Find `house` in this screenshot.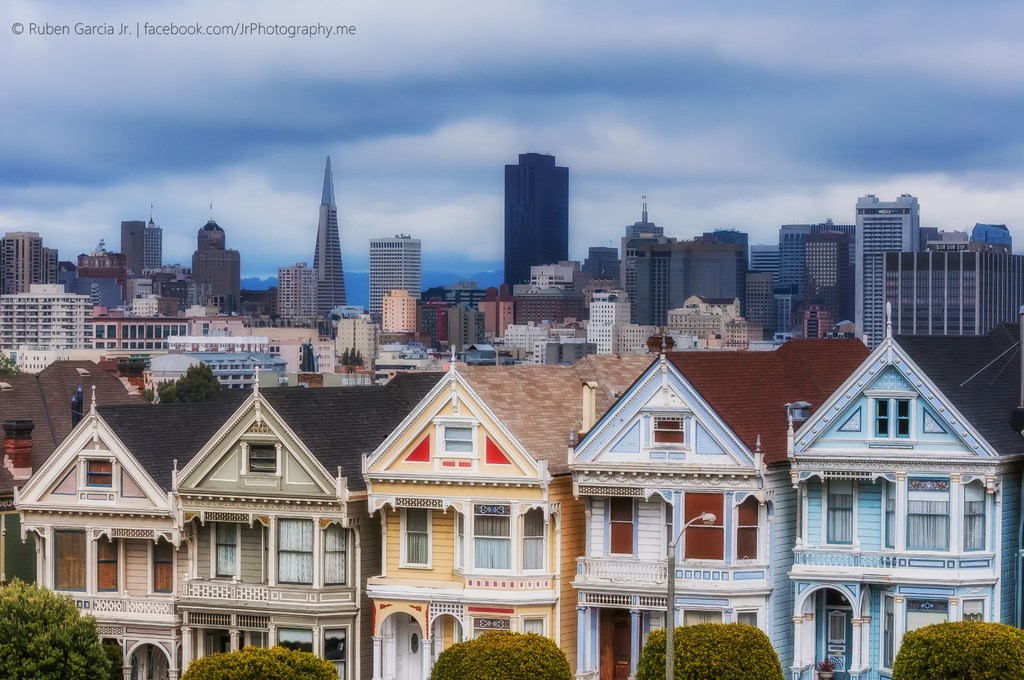
The bounding box for `house` is (273,252,309,336).
